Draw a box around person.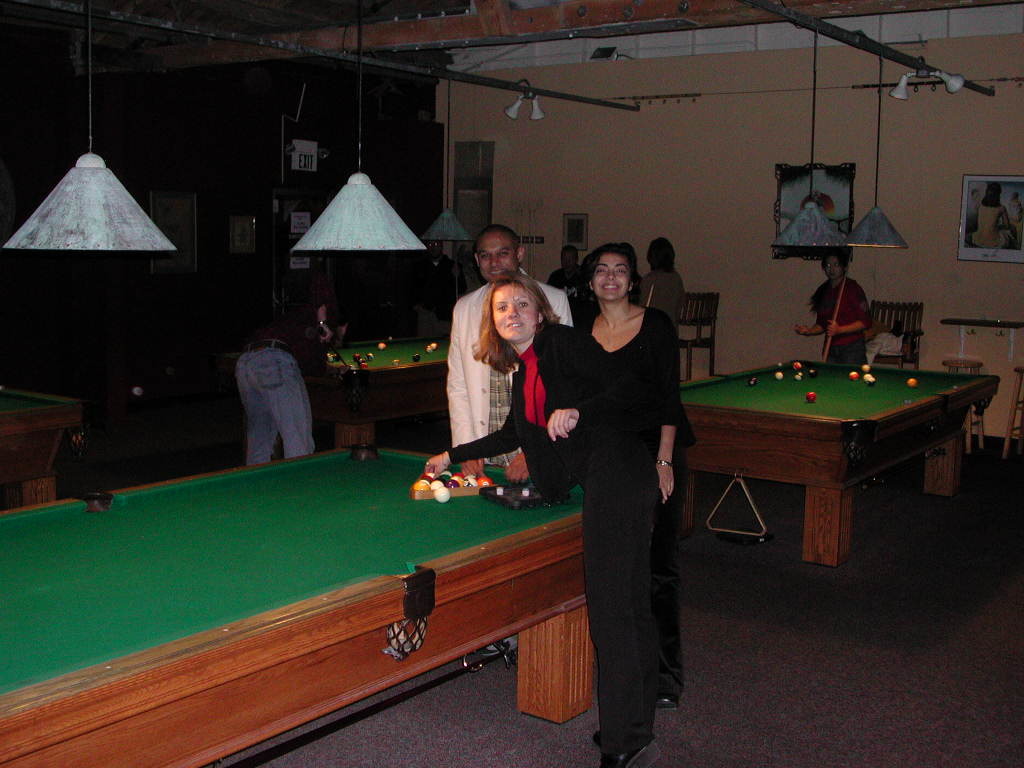
413, 272, 661, 767.
